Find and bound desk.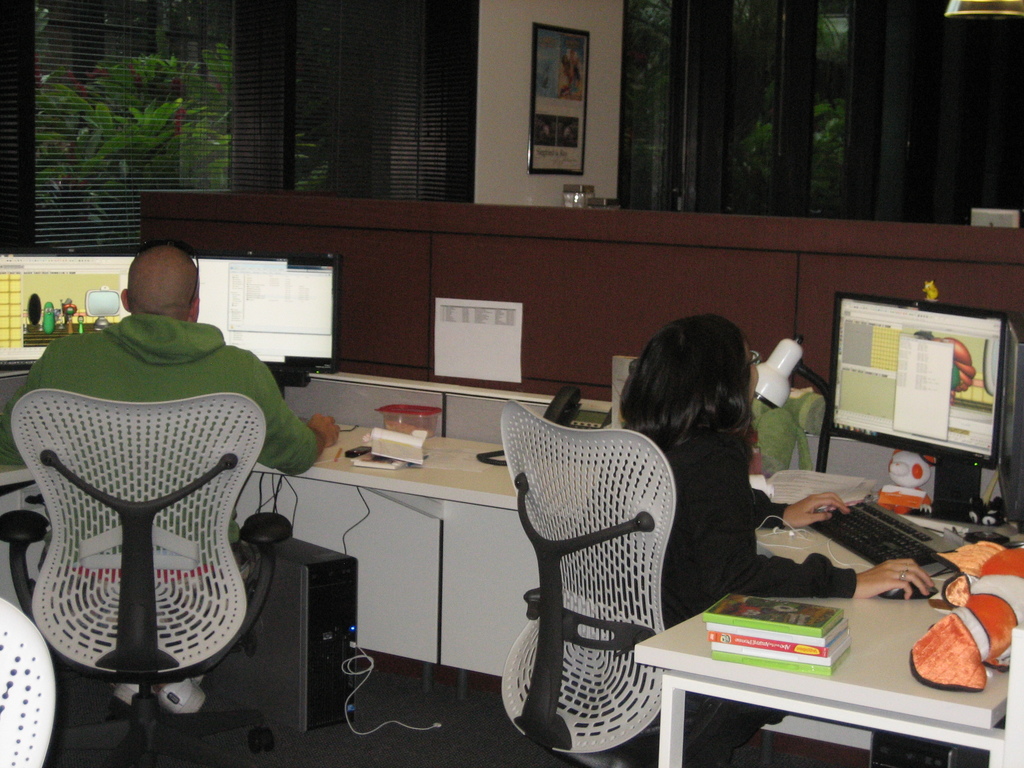
Bound: pyautogui.locateOnScreen(0, 427, 1023, 767).
